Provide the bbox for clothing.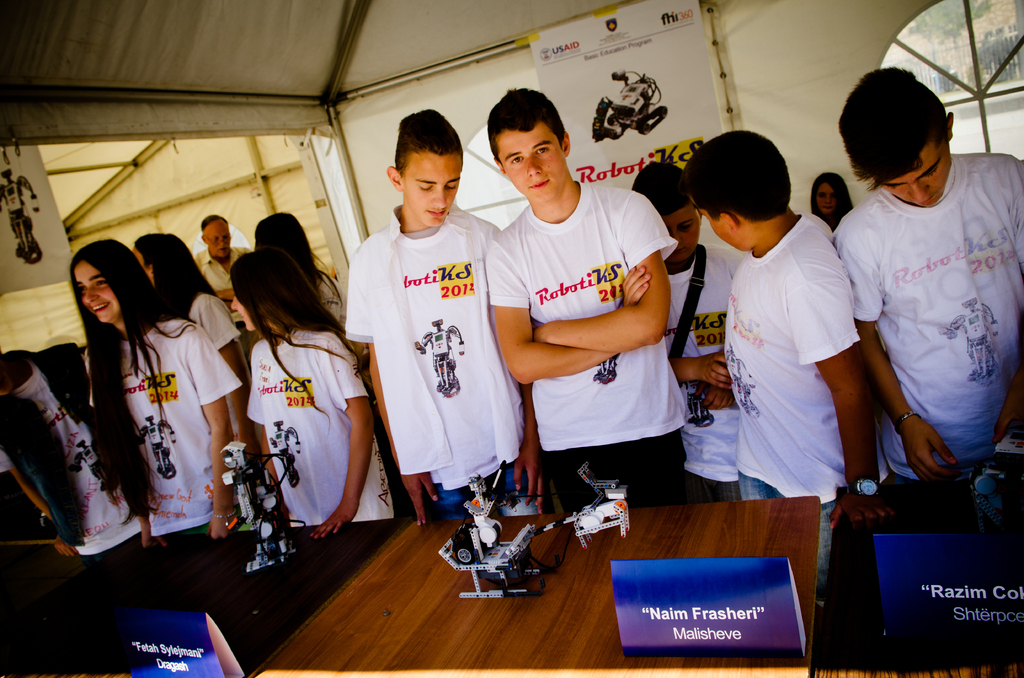
bbox(93, 318, 255, 629).
